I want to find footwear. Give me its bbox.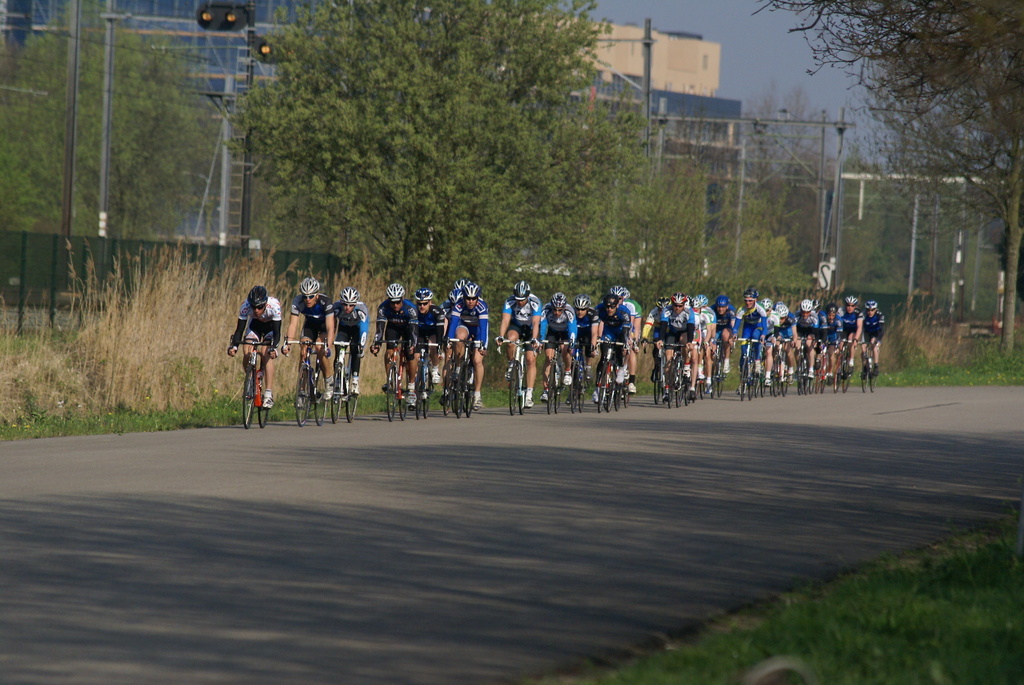
<box>698,365,706,381</box>.
